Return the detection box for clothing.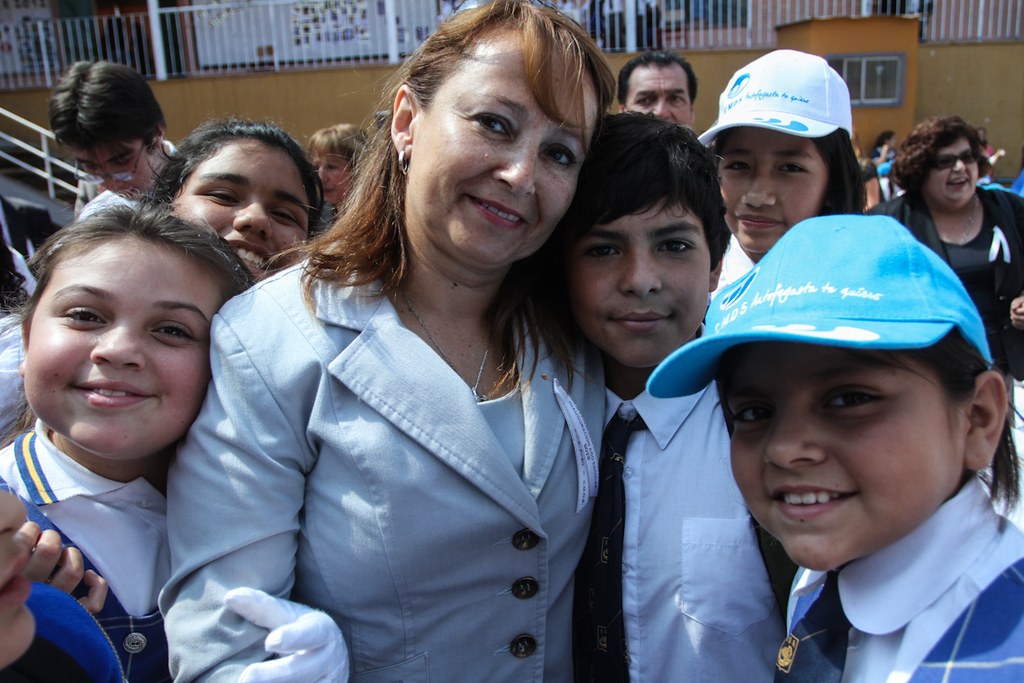
[854, 178, 1023, 375].
